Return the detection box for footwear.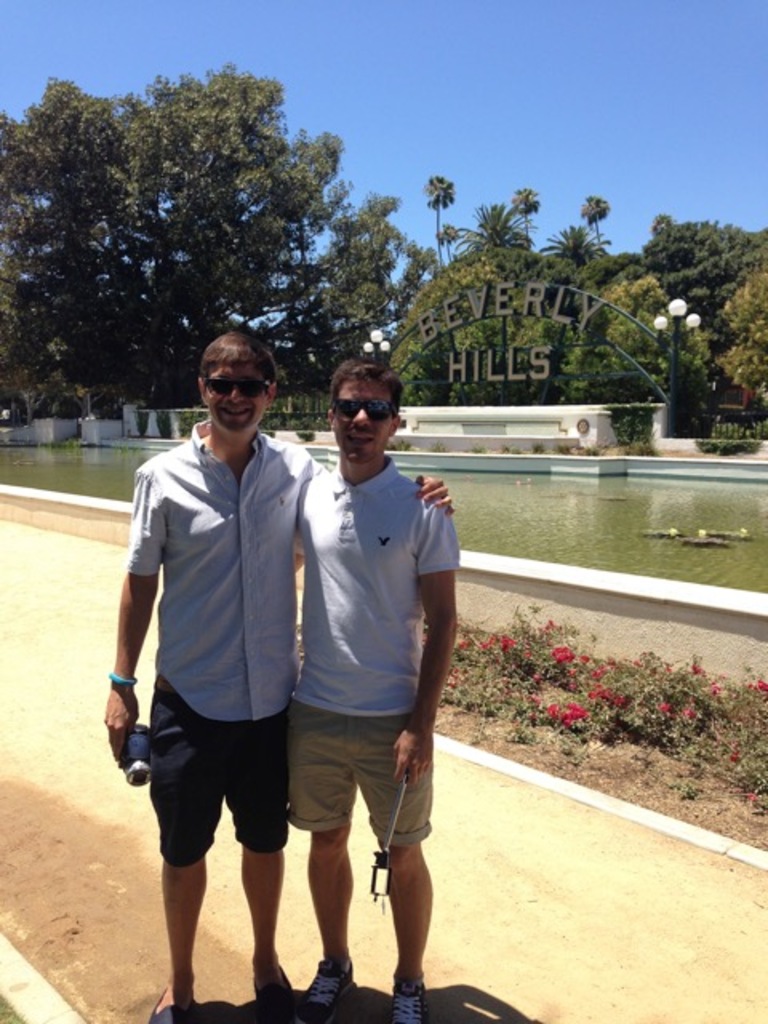
bbox=(395, 970, 427, 1022).
